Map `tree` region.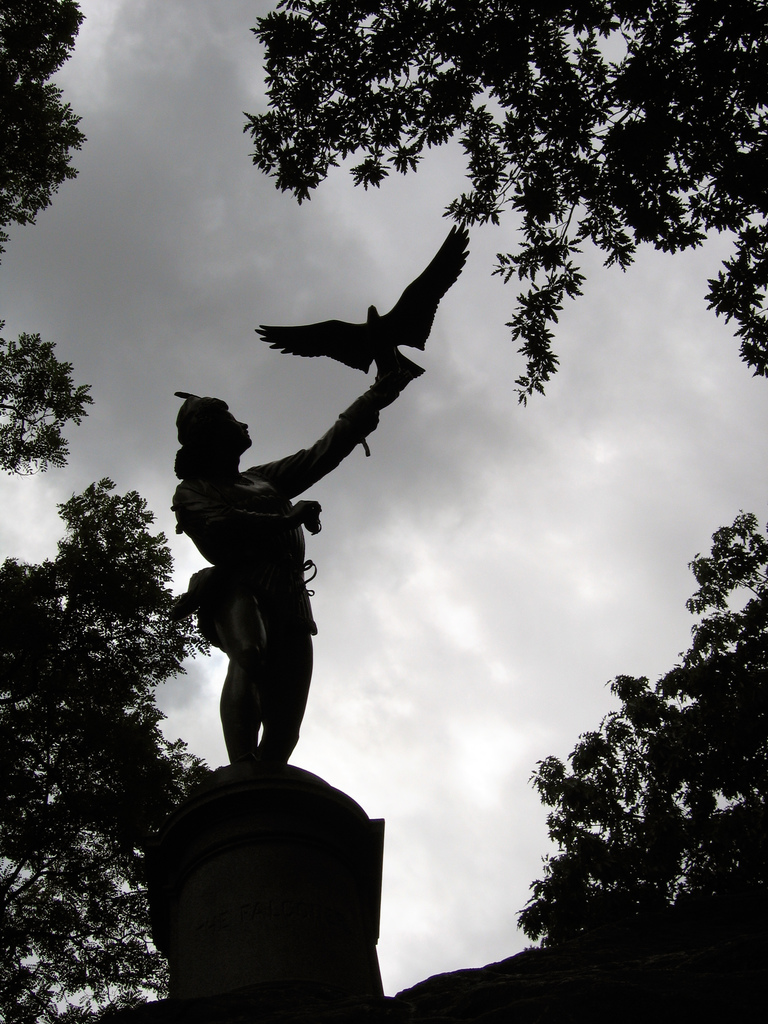
Mapped to BBox(241, 0, 767, 405).
